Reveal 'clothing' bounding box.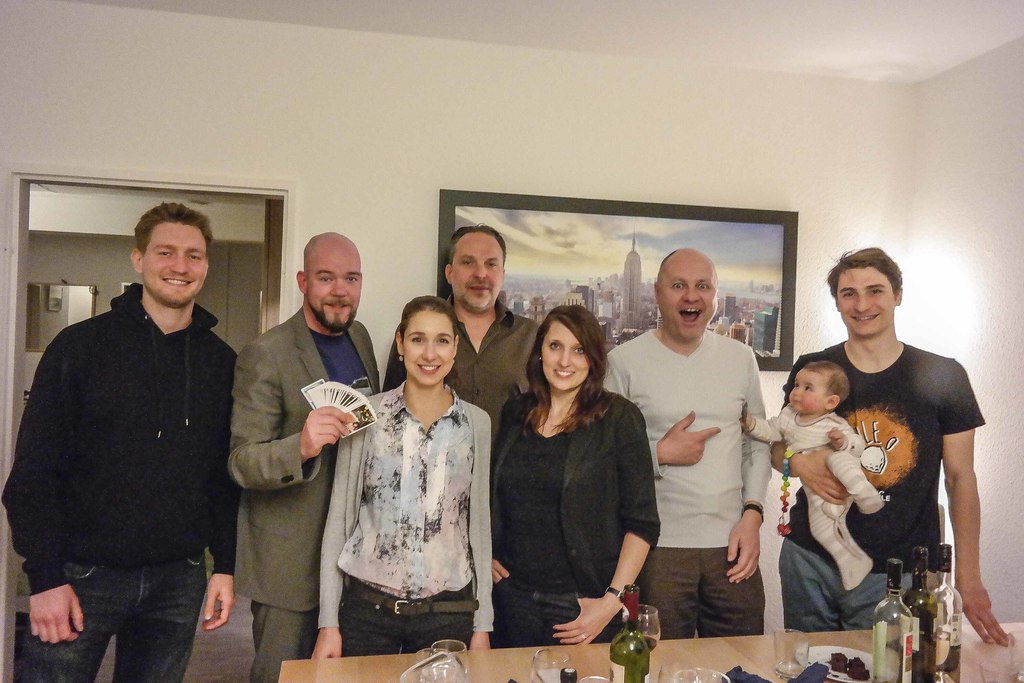
Revealed: {"x1": 228, "y1": 309, "x2": 377, "y2": 682}.
